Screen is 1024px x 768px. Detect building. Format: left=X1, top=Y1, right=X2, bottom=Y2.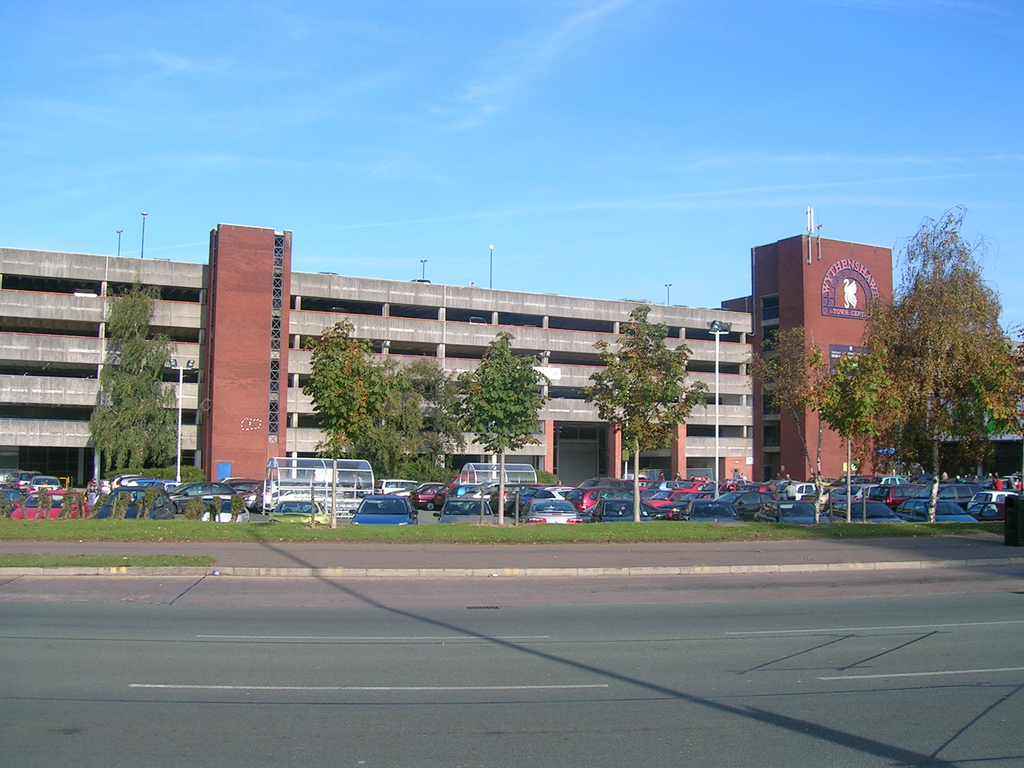
left=0, top=223, right=1023, bottom=486.
